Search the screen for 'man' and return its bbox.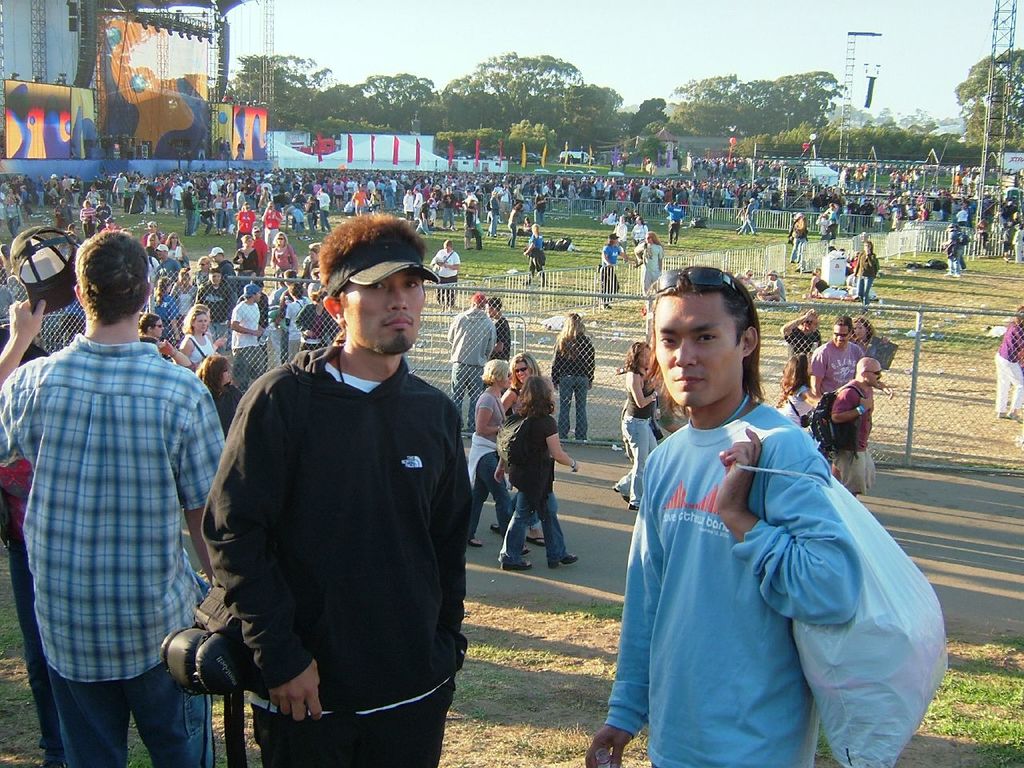
Found: pyautogui.locateOnScreen(462, 354, 531, 554).
